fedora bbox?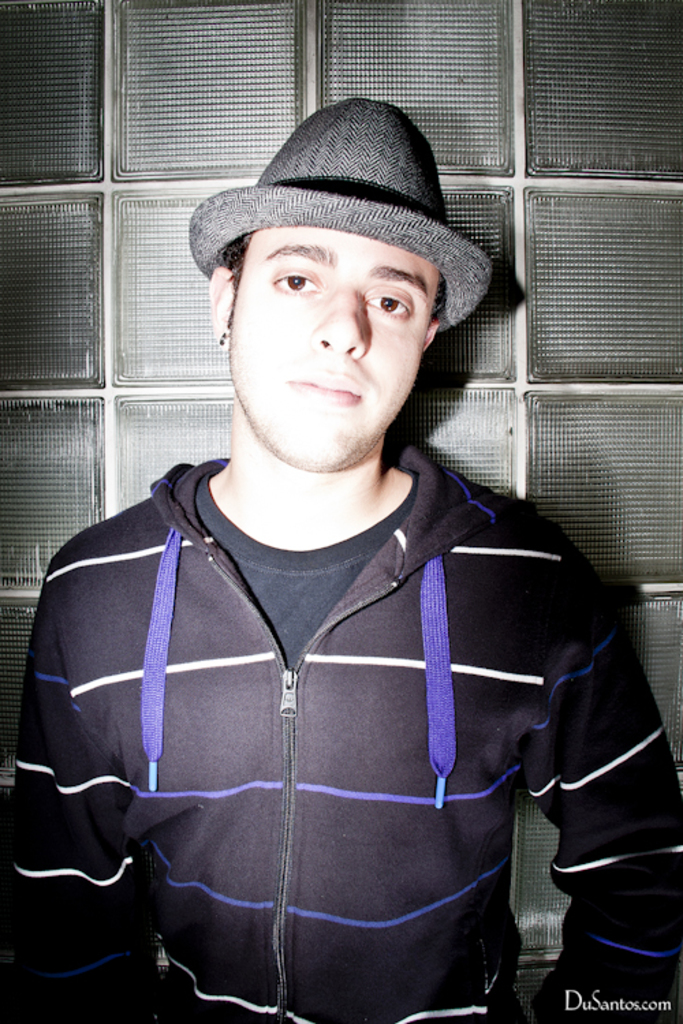
bbox=[190, 102, 493, 336]
